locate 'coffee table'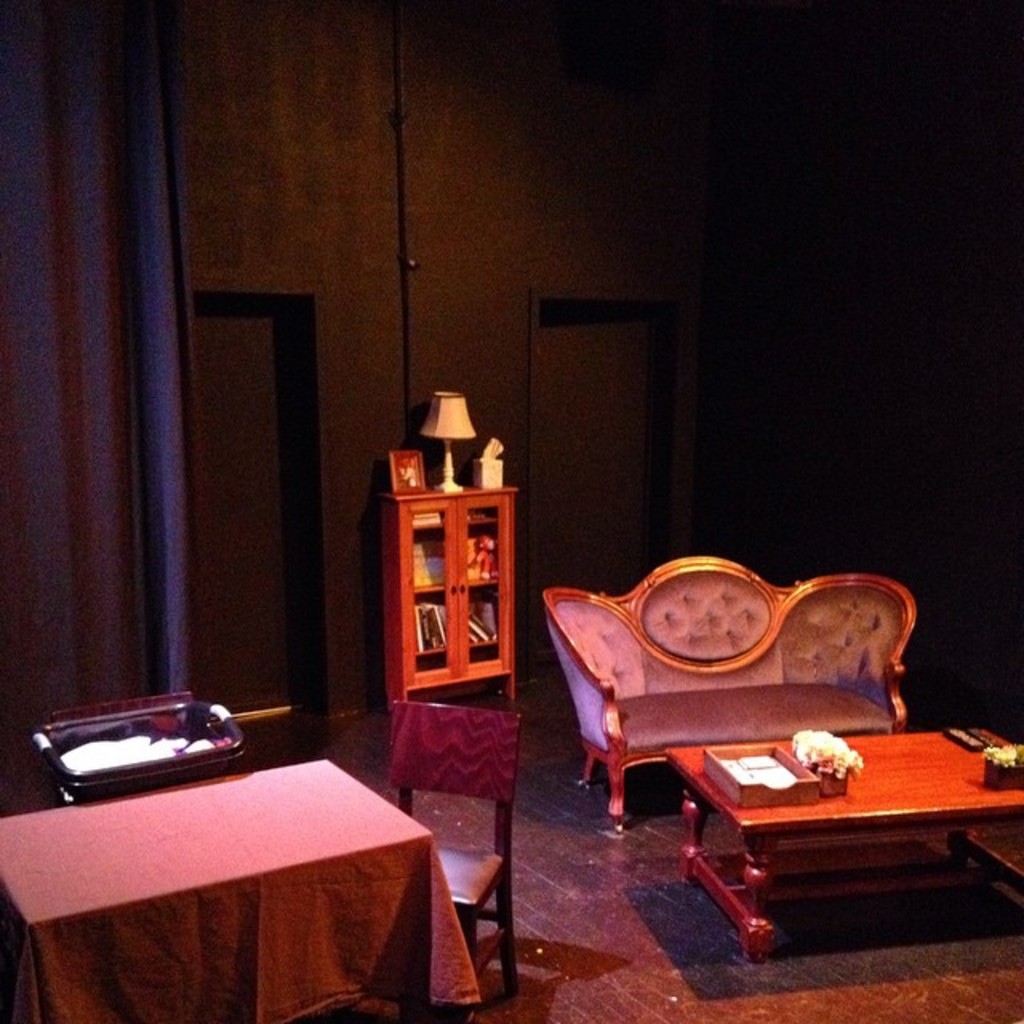
detection(0, 758, 491, 1022)
